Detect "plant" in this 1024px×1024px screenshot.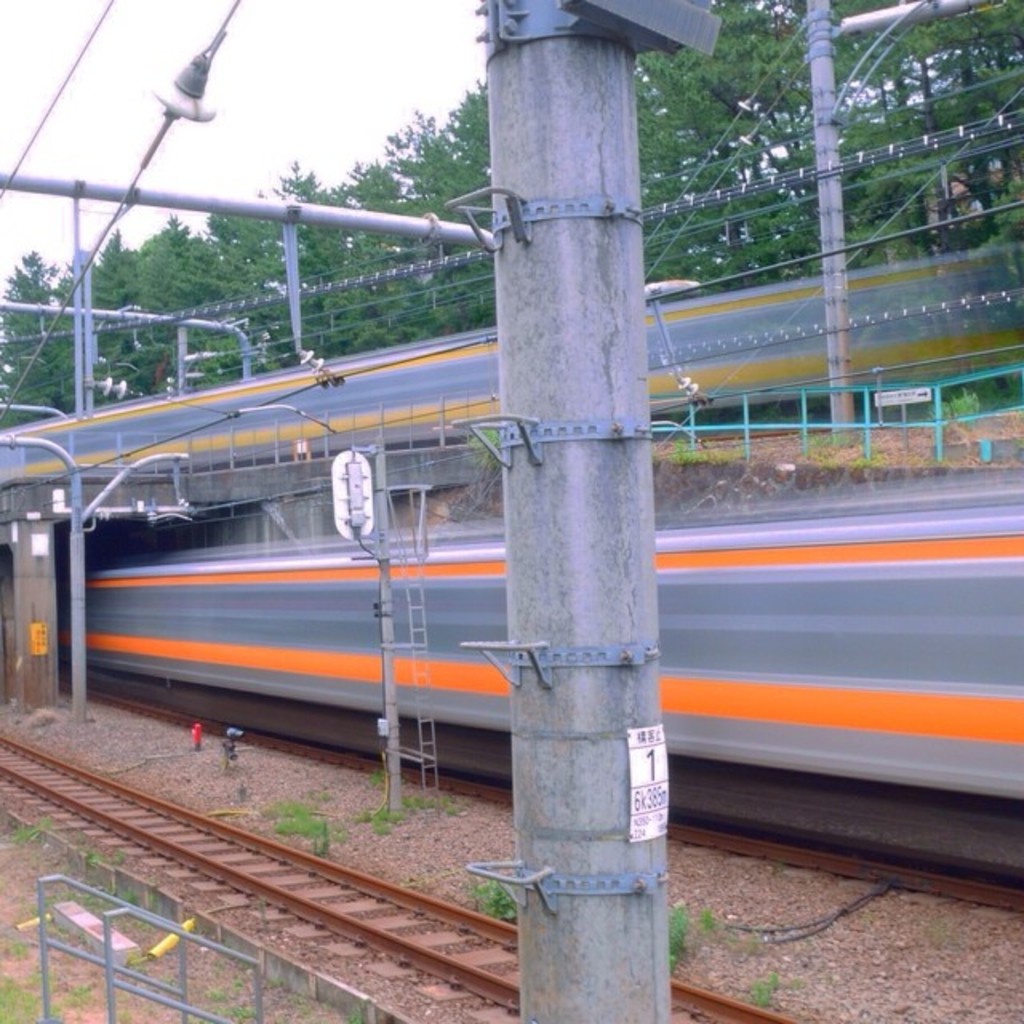
Detection: (left=469, top=882, right=531, bottom=928).
